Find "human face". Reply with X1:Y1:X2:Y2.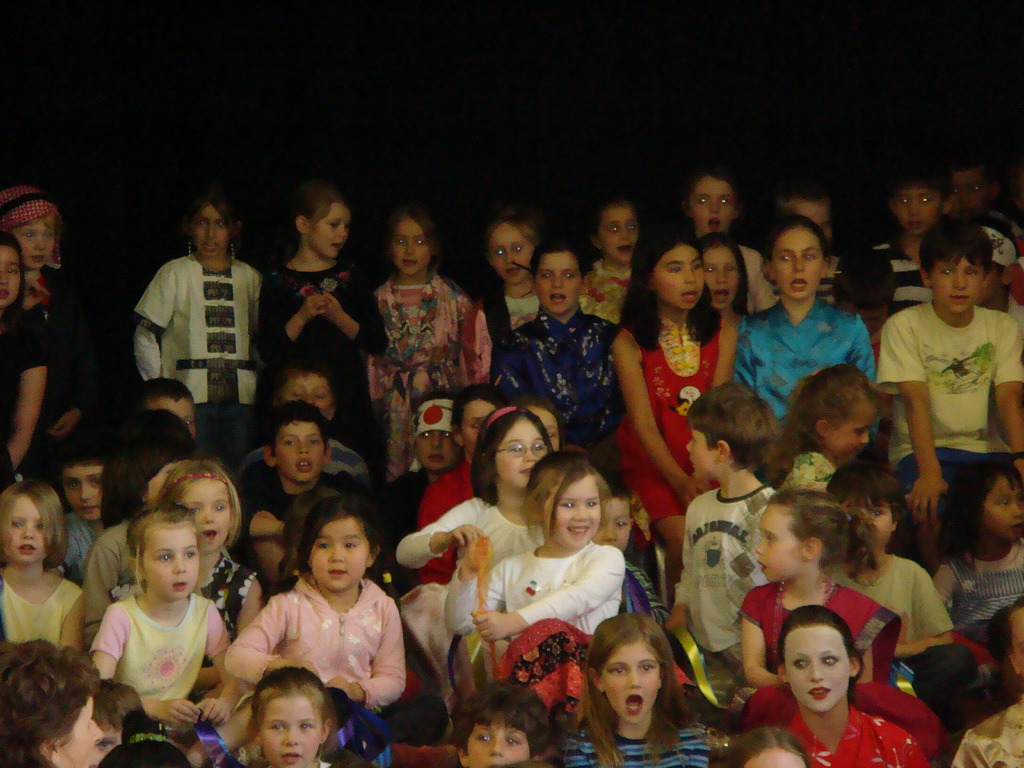
488:415:548:490.
